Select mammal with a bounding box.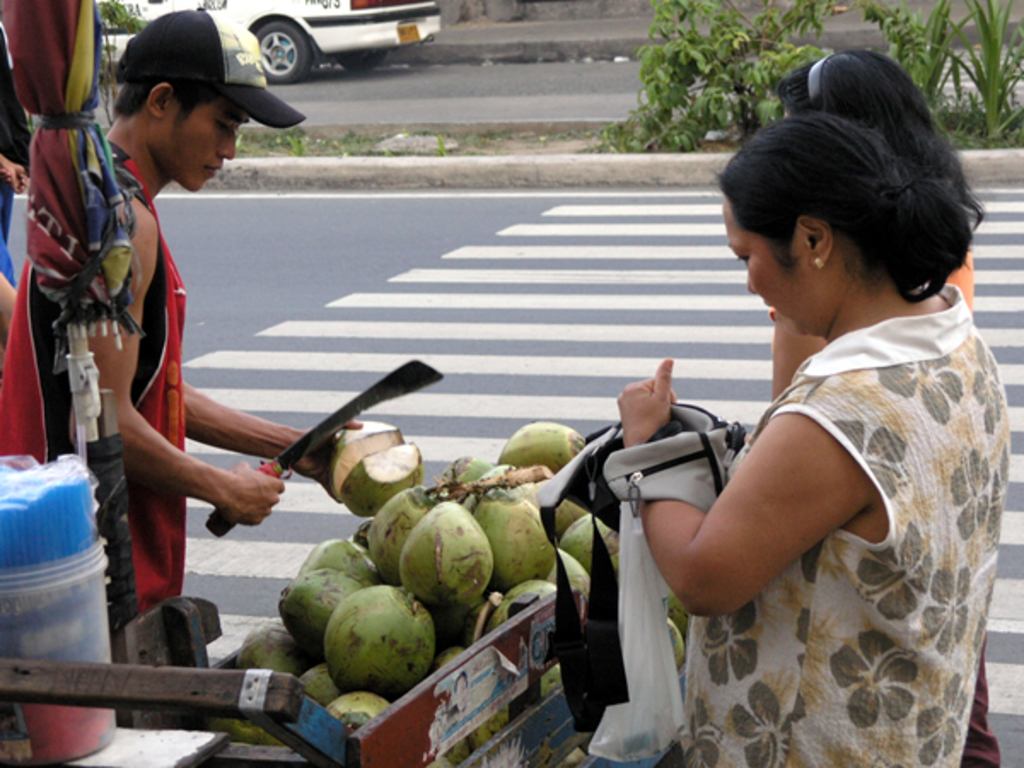
(616, 111, 1004, 766).
